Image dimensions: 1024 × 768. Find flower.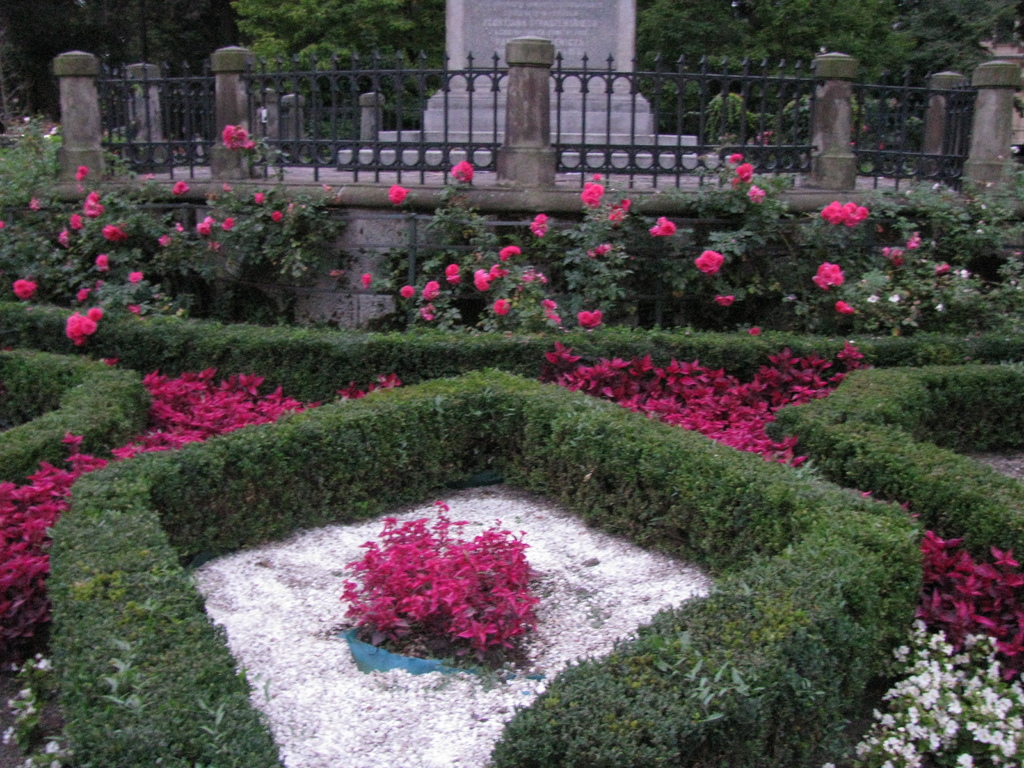
103/219/124/241.
